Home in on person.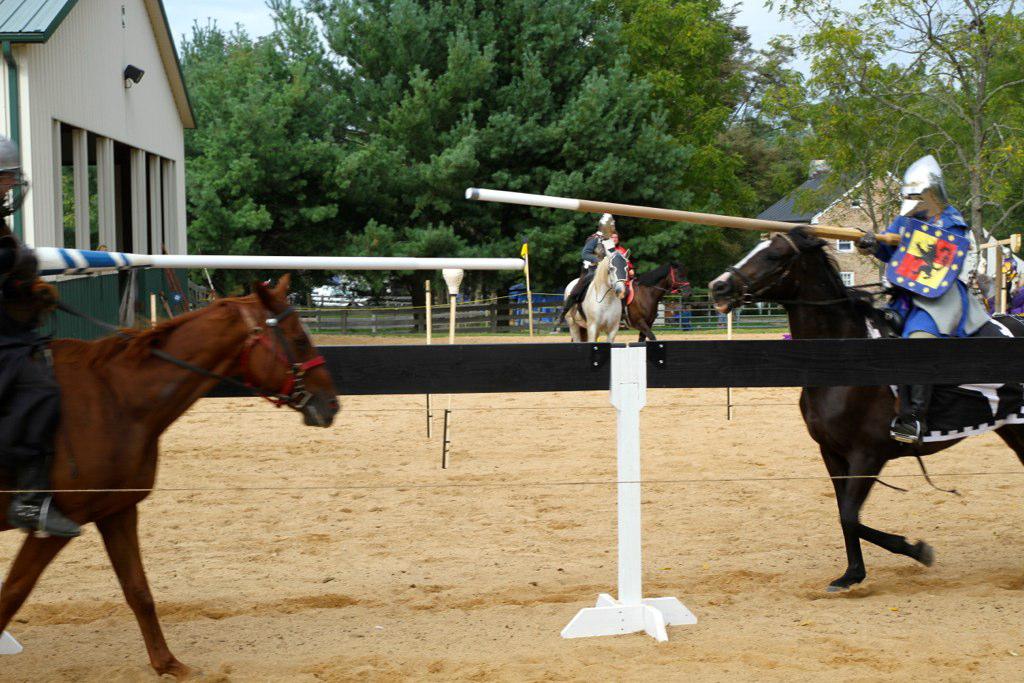
Homed in at left=1000, top=244, right=1016, bottom=300.
